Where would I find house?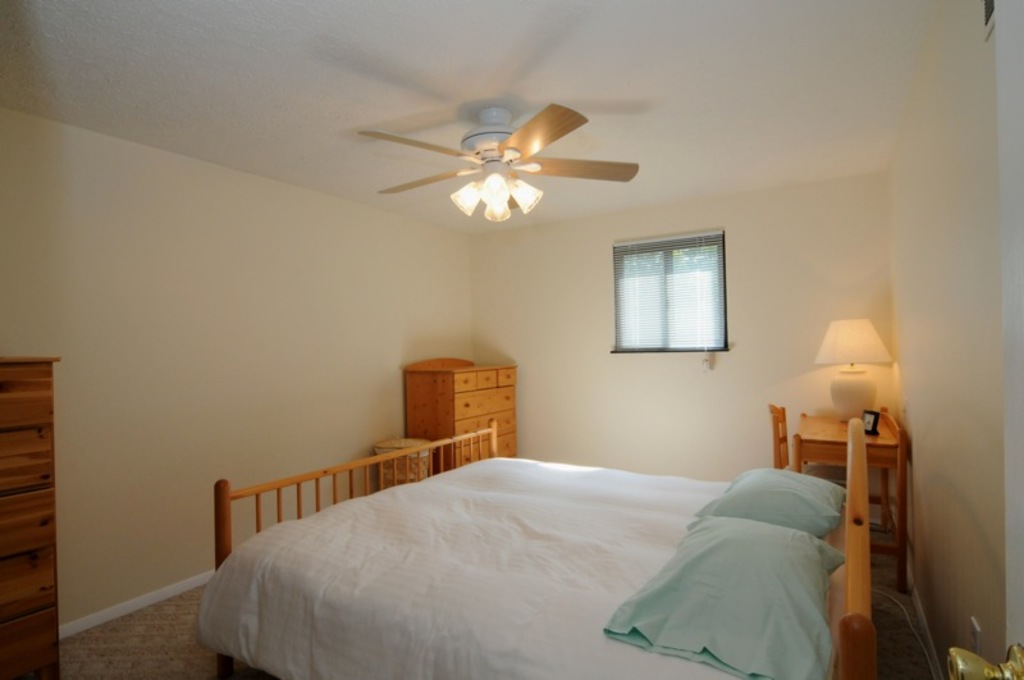
At rect(0, 0, 1023, 679).
